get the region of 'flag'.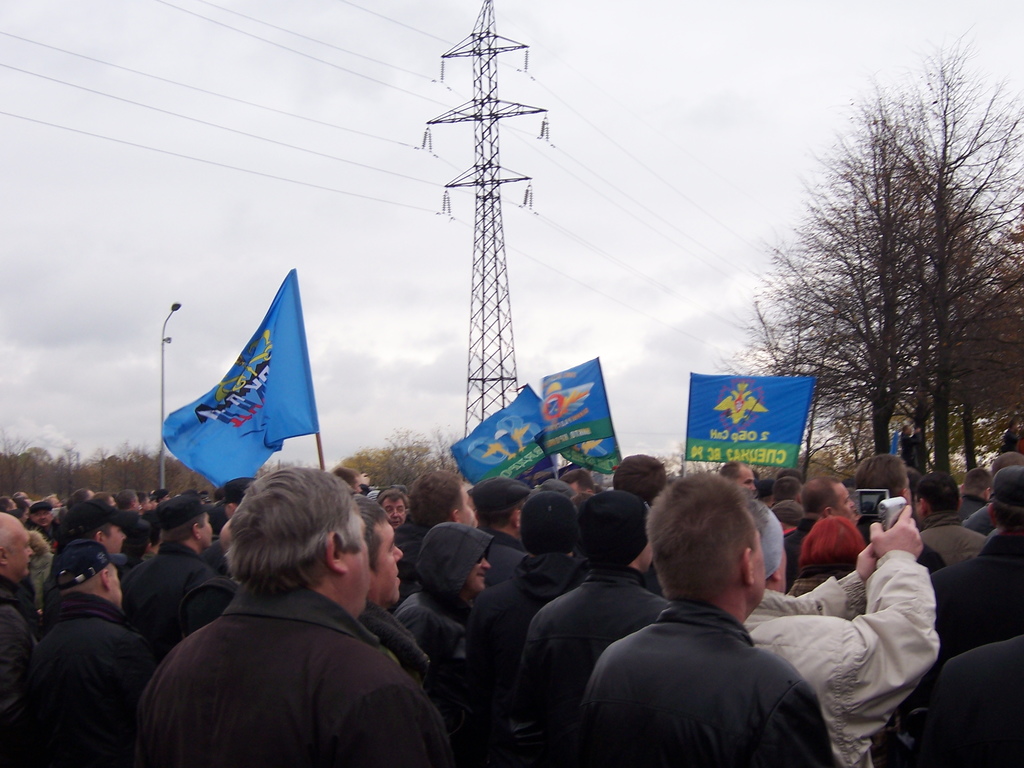
549 424 623 481.
